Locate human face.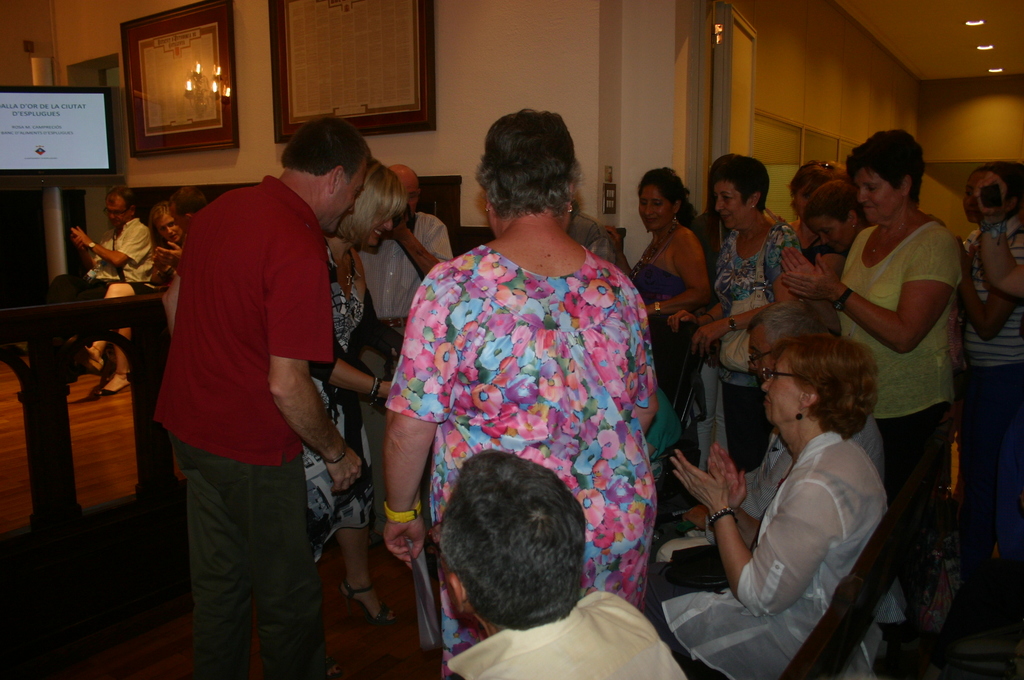
Bounding box: {"x1": 716, "y1": 182, "x2": 748, "y2": 231}.
